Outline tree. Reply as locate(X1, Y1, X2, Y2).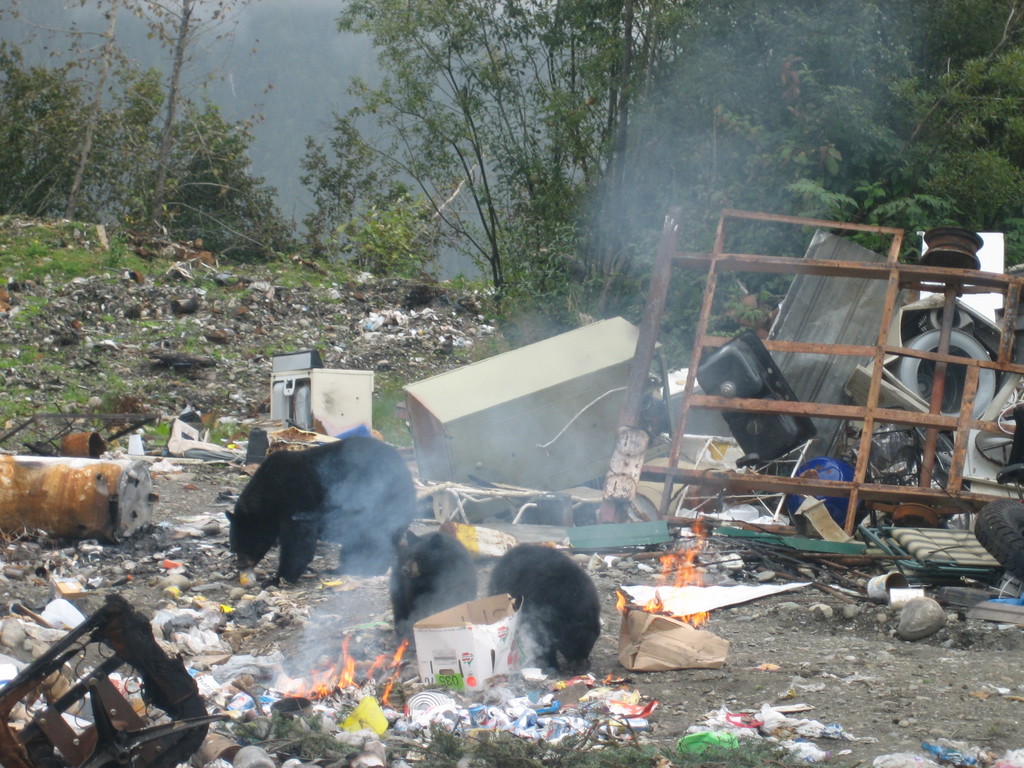
locate(300, 110, 424, 272).
